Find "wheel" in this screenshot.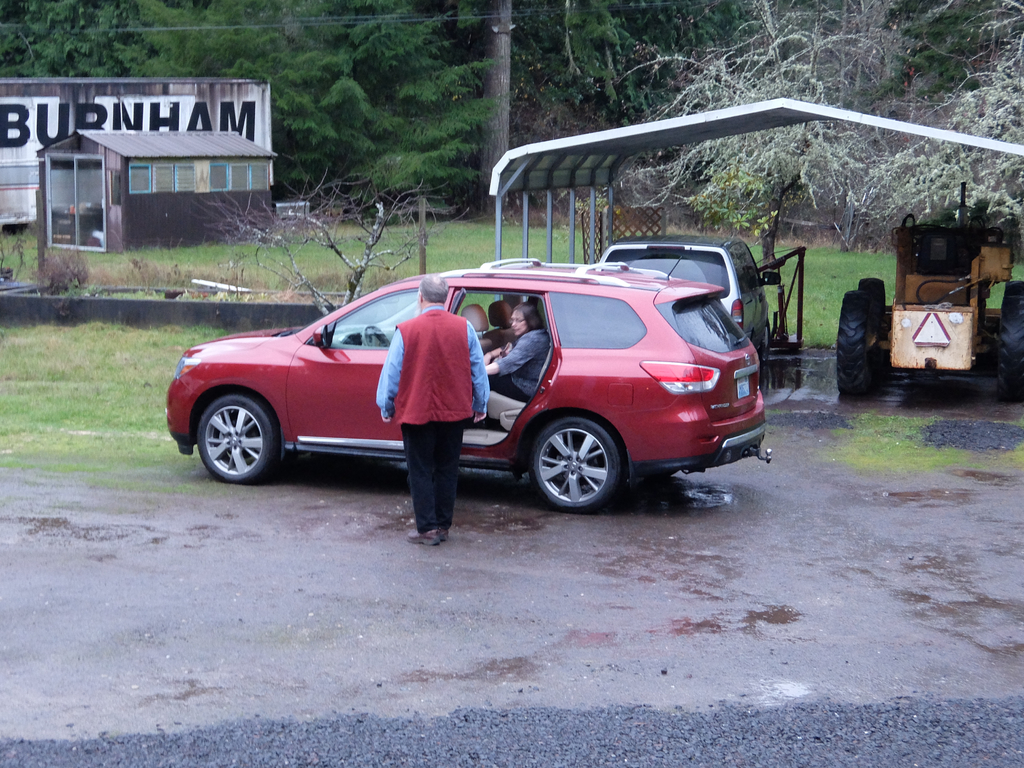
The bounding box for "wheel" is locate(837, 289, 867, 399).
